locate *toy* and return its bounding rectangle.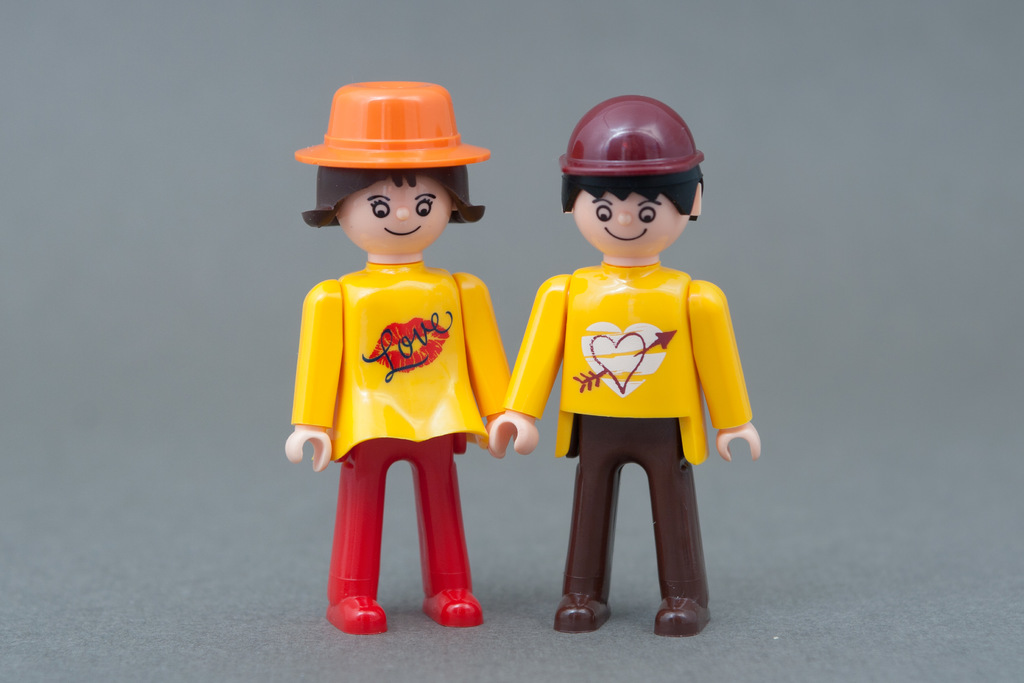
bbox=(502, 100, 765, 636).
